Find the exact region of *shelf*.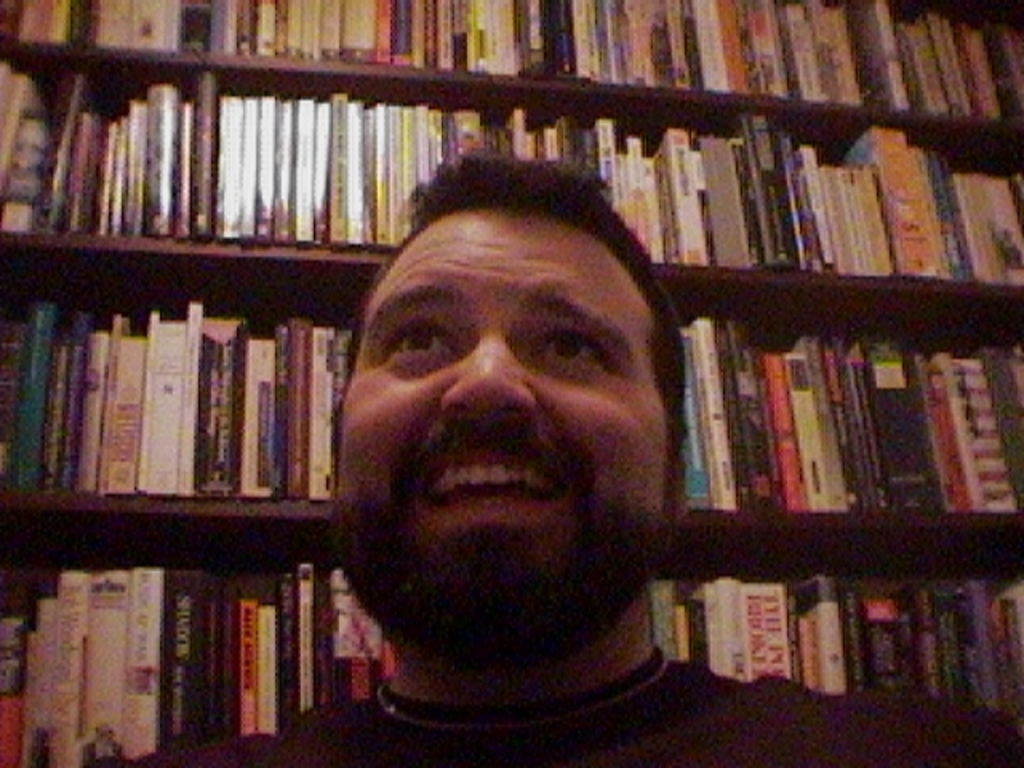
Exact region: locate(0, 0, 1022, 766).
